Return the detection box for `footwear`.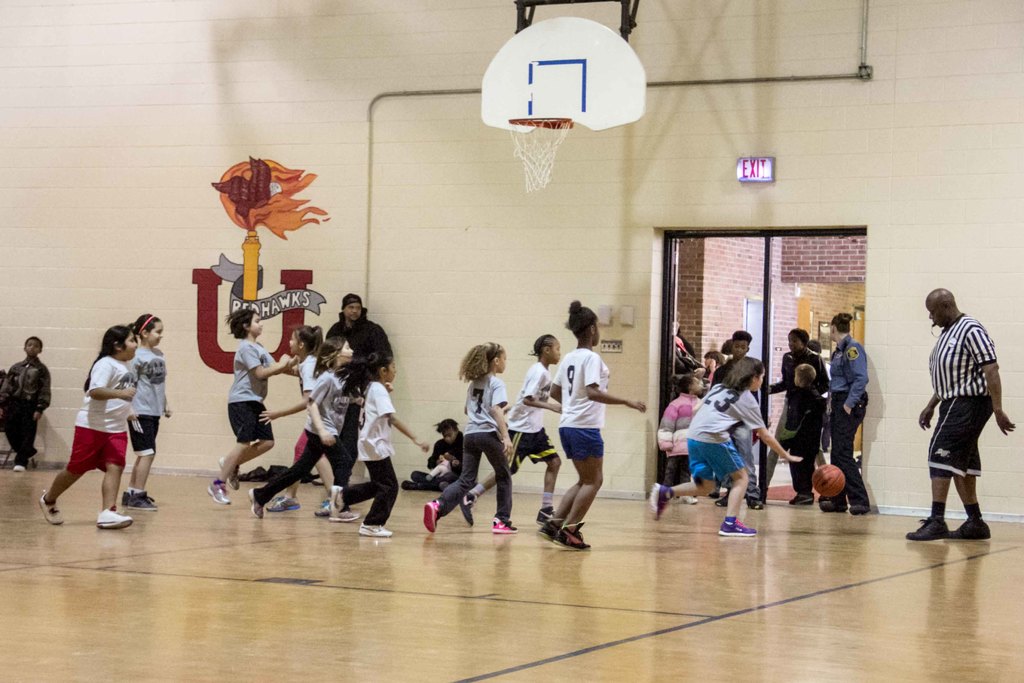
Rect(899, 517, 948, 539).
